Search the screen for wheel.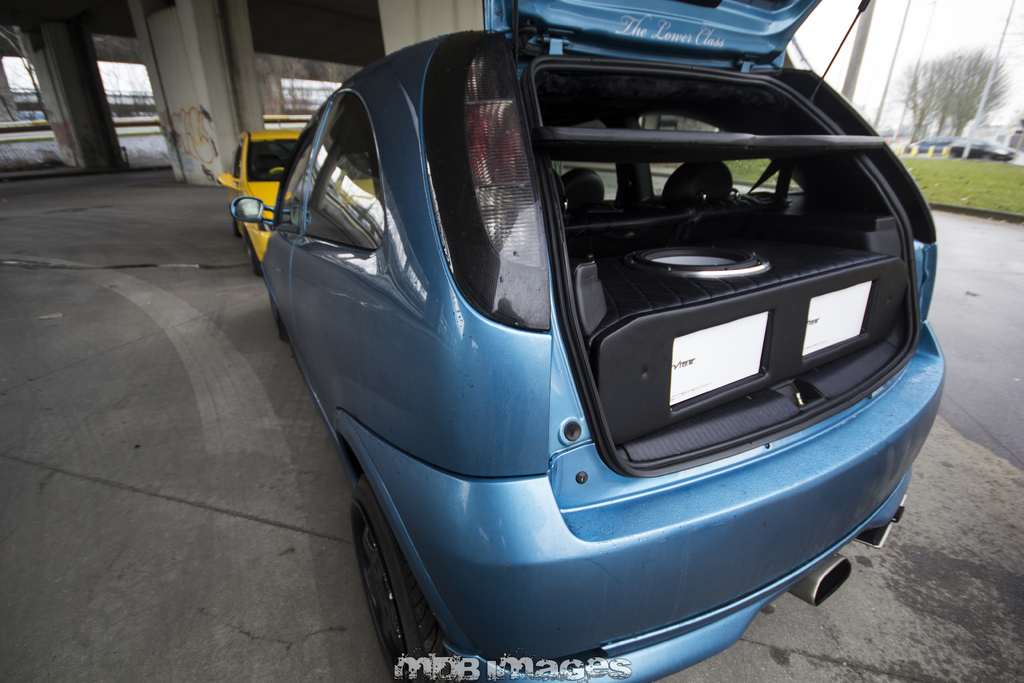
Found at [634,235,771,284].
